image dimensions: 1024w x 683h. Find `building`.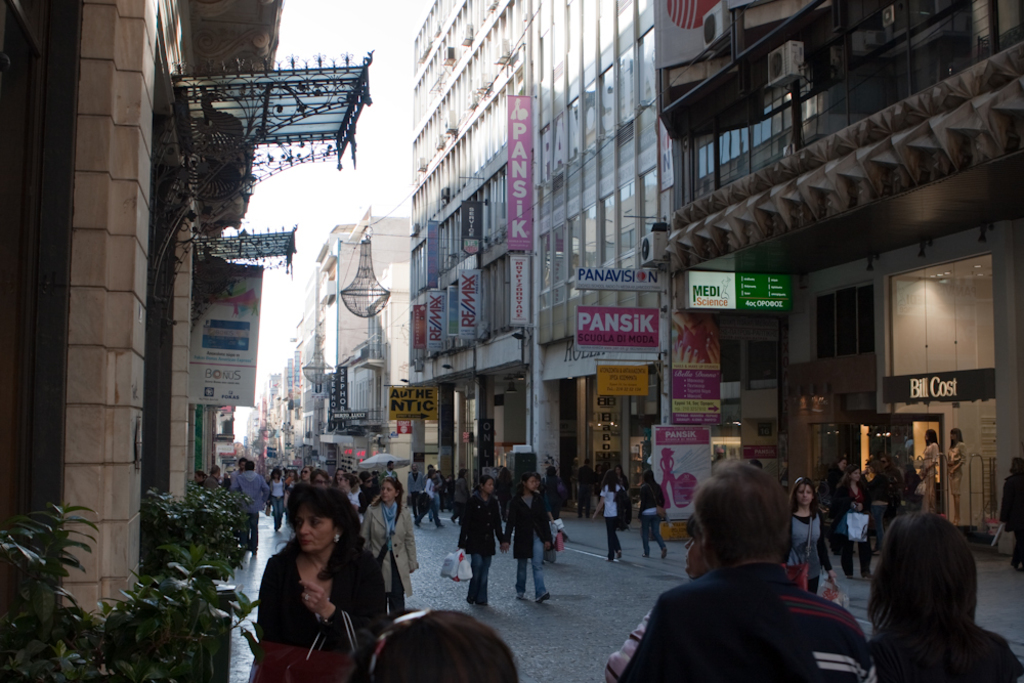
region(244, 219, 438, 488).
